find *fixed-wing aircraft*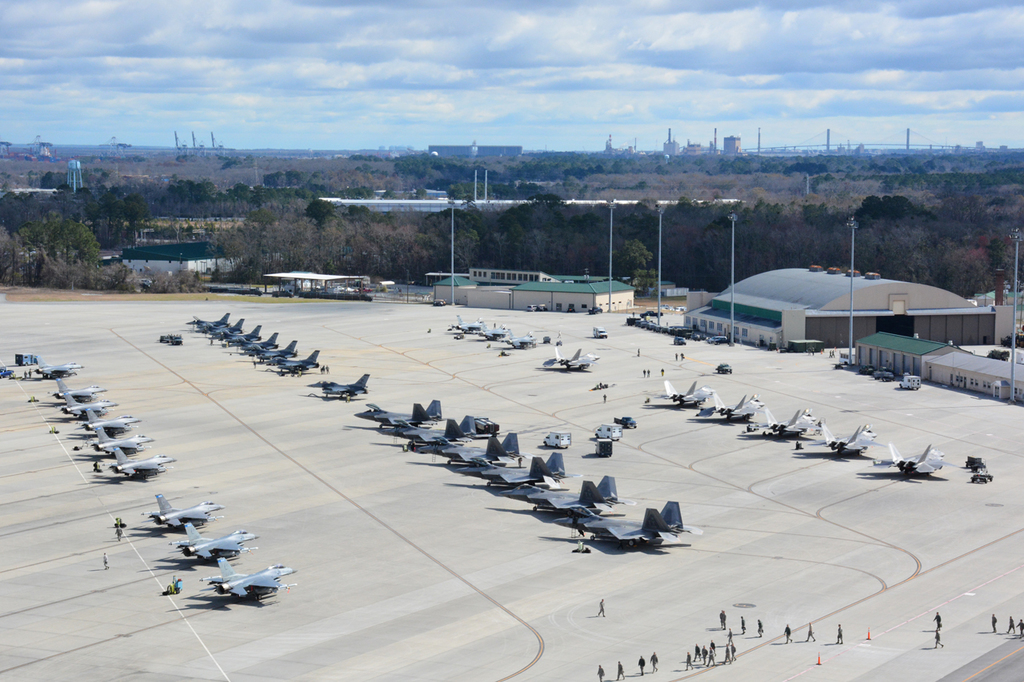
box(505, 332, 538, 348)
